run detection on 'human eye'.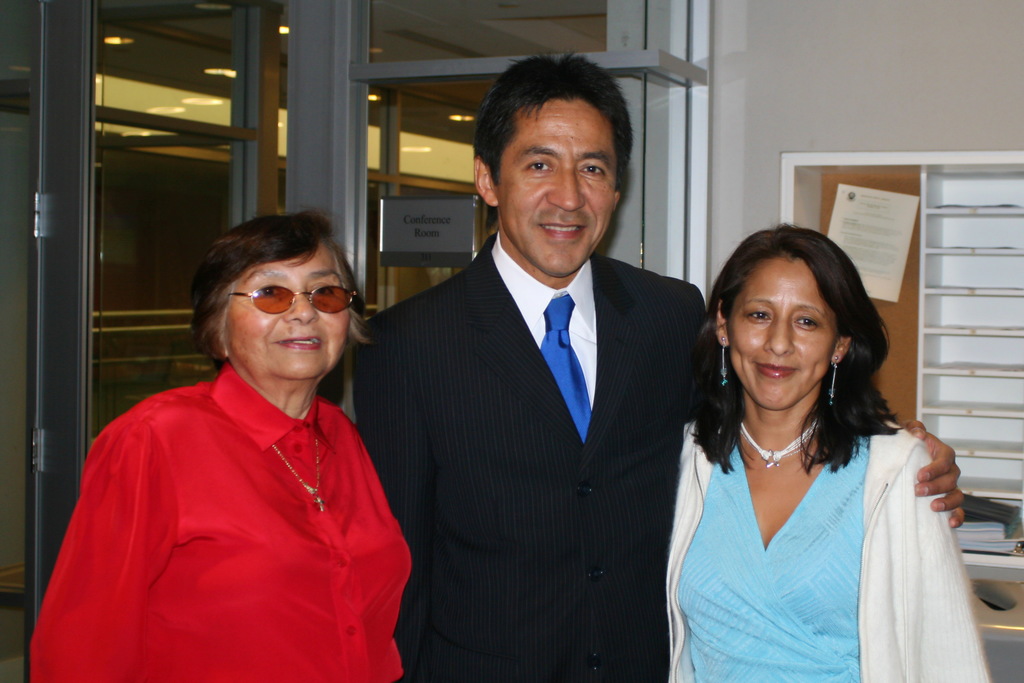
Result: 794,315,819,328.
